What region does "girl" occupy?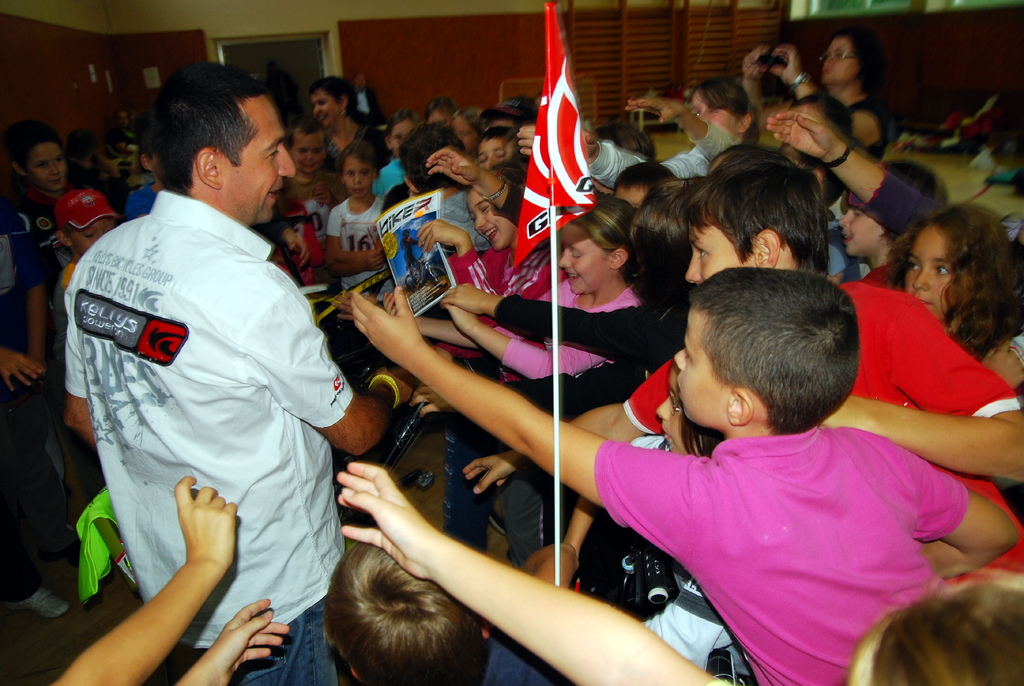
892 200 1023 356.
